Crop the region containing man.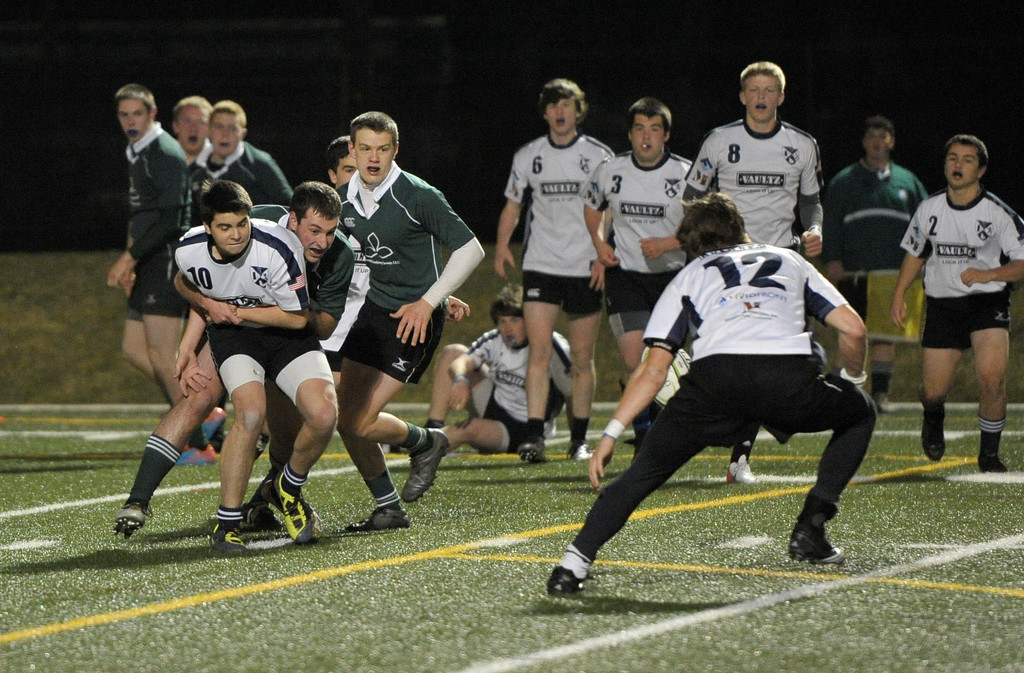
Crop region: select_region(488, 79, 616, 462).
